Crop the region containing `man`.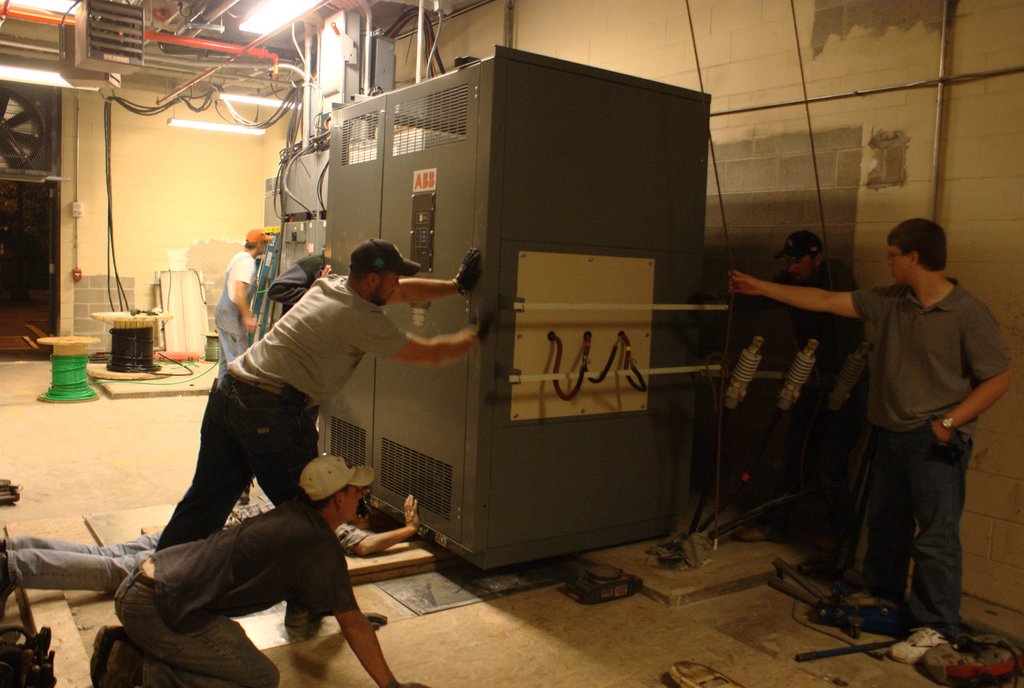
Crop region: box=[704, 226, 859, 576].
